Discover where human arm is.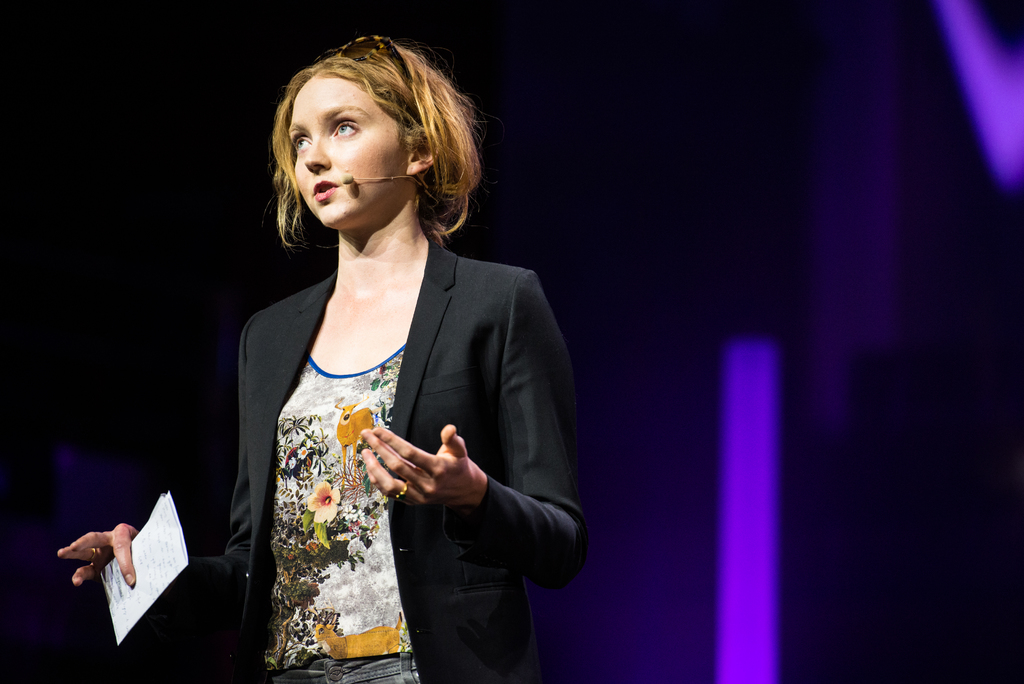
Discovered at [356,263,591,589].
